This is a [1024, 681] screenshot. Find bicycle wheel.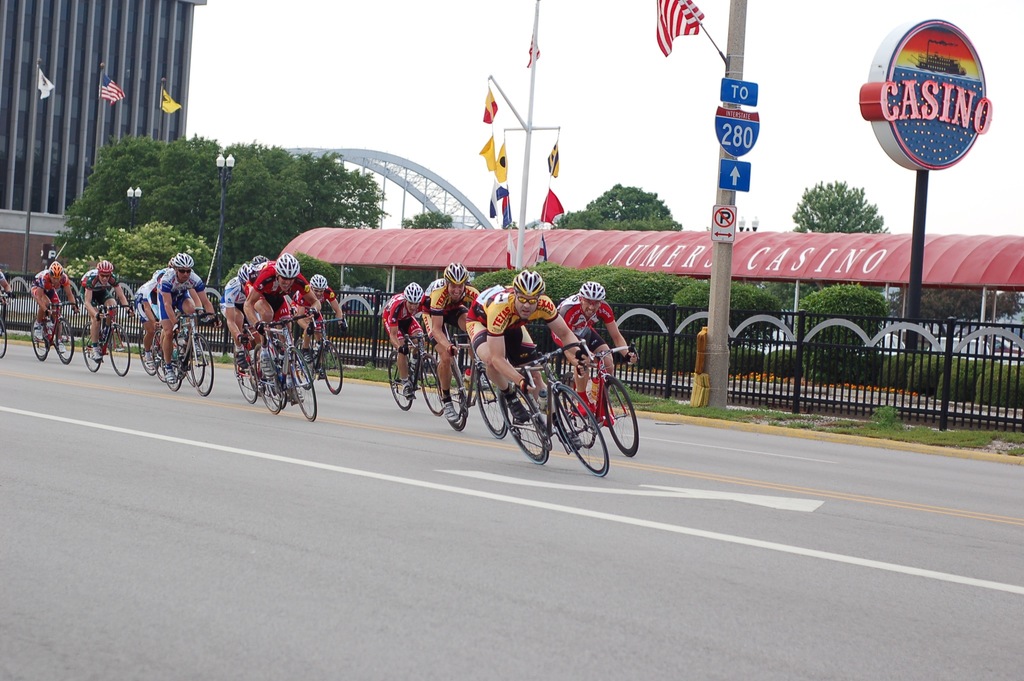
Bounding box: region(595, 385, 647, 472).
